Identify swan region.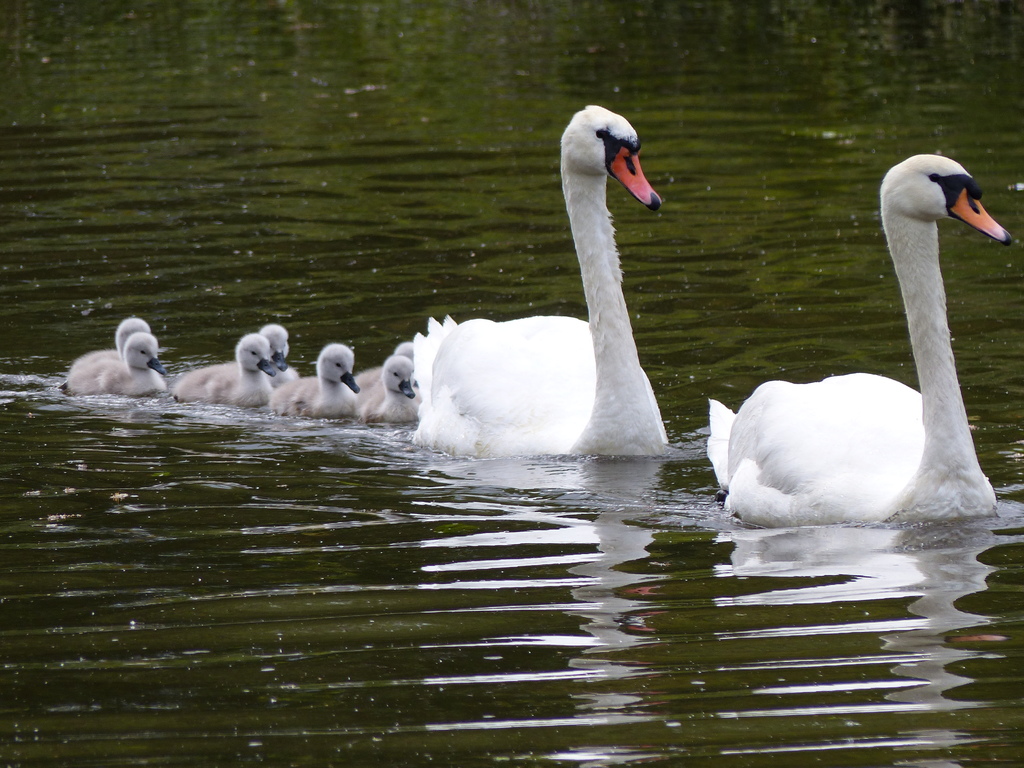
Region: [left=267, top=344, right=359, bottom=419].
